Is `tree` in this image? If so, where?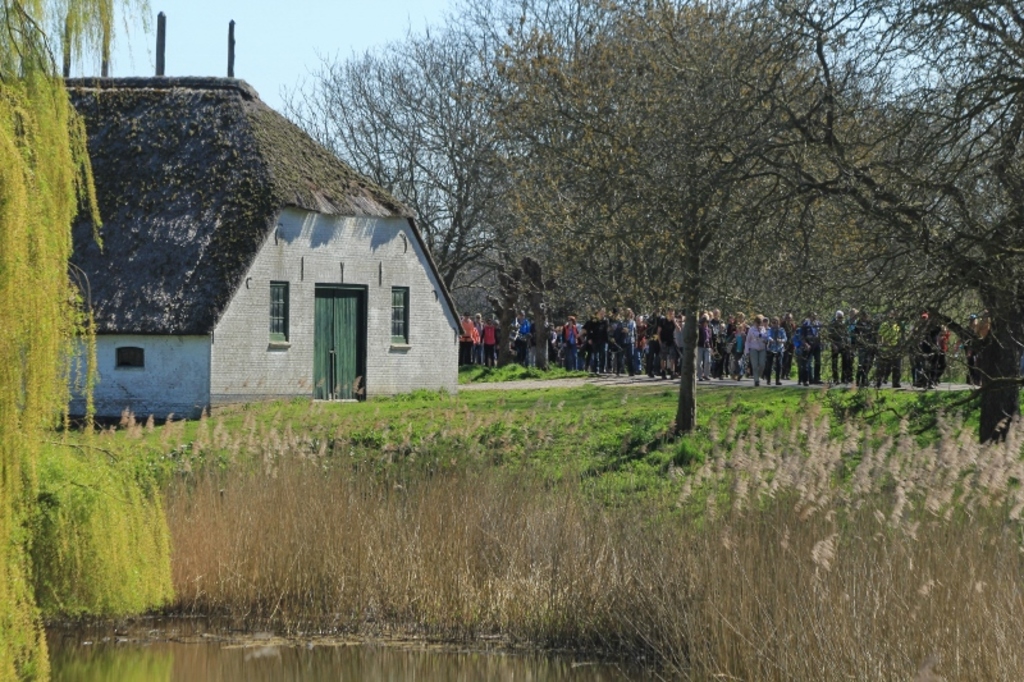
Yes, at 422,0,998,461.
